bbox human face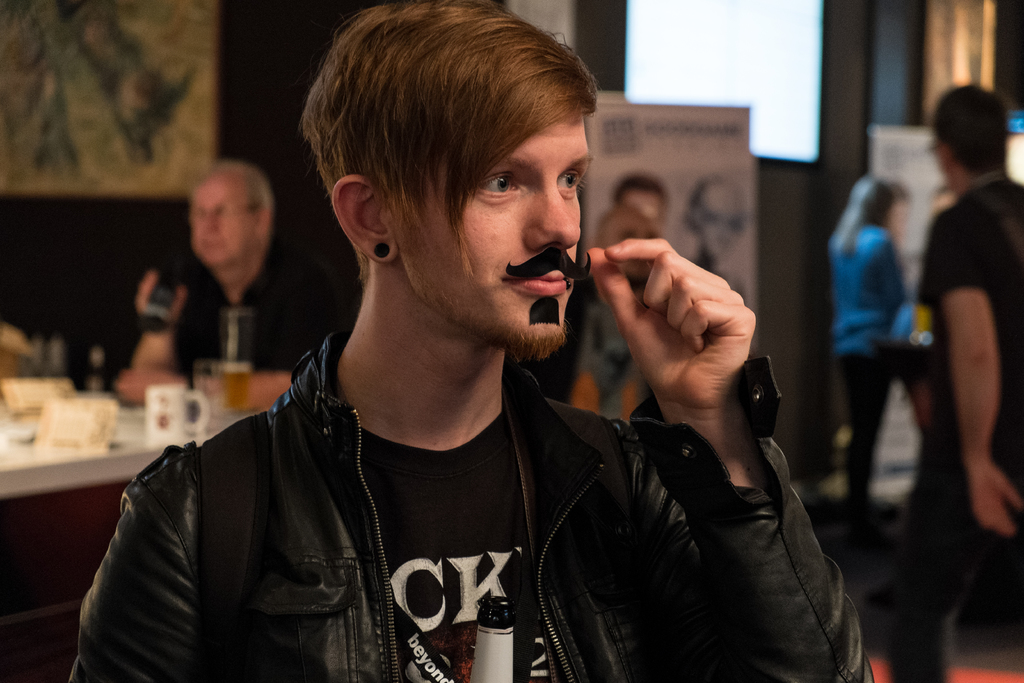
398:113:592:364
